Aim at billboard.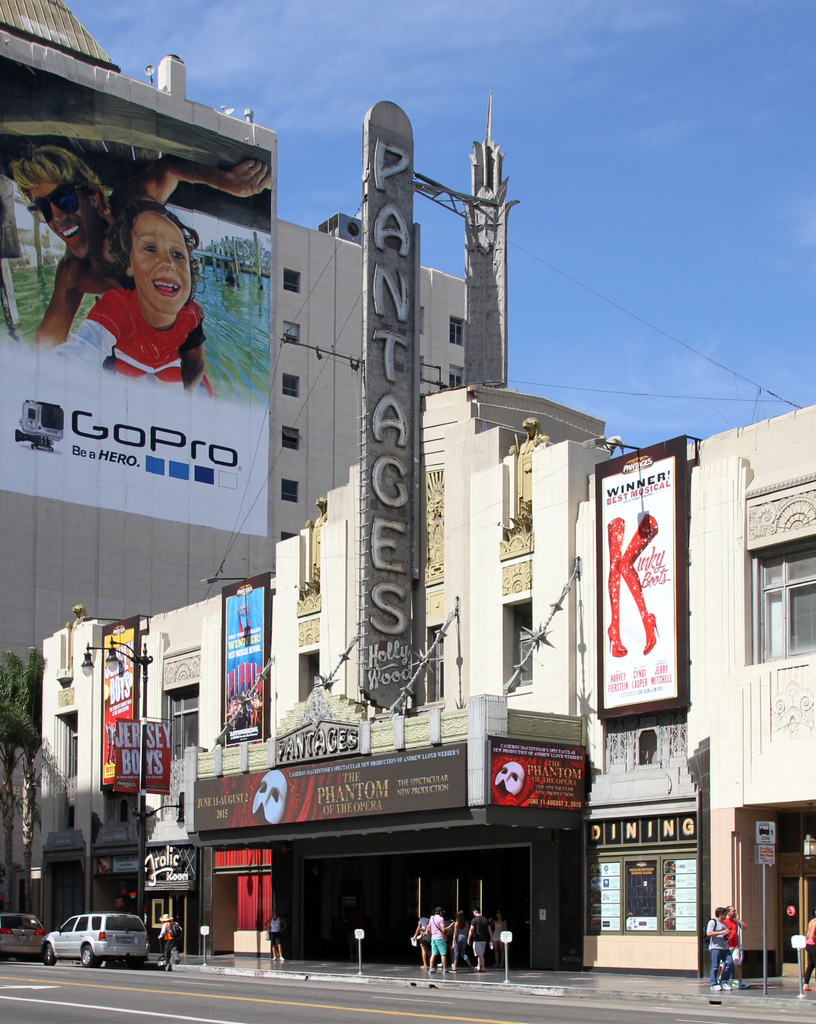
Aimed at <bbox>120, 720, 164, 794</bbox>.
